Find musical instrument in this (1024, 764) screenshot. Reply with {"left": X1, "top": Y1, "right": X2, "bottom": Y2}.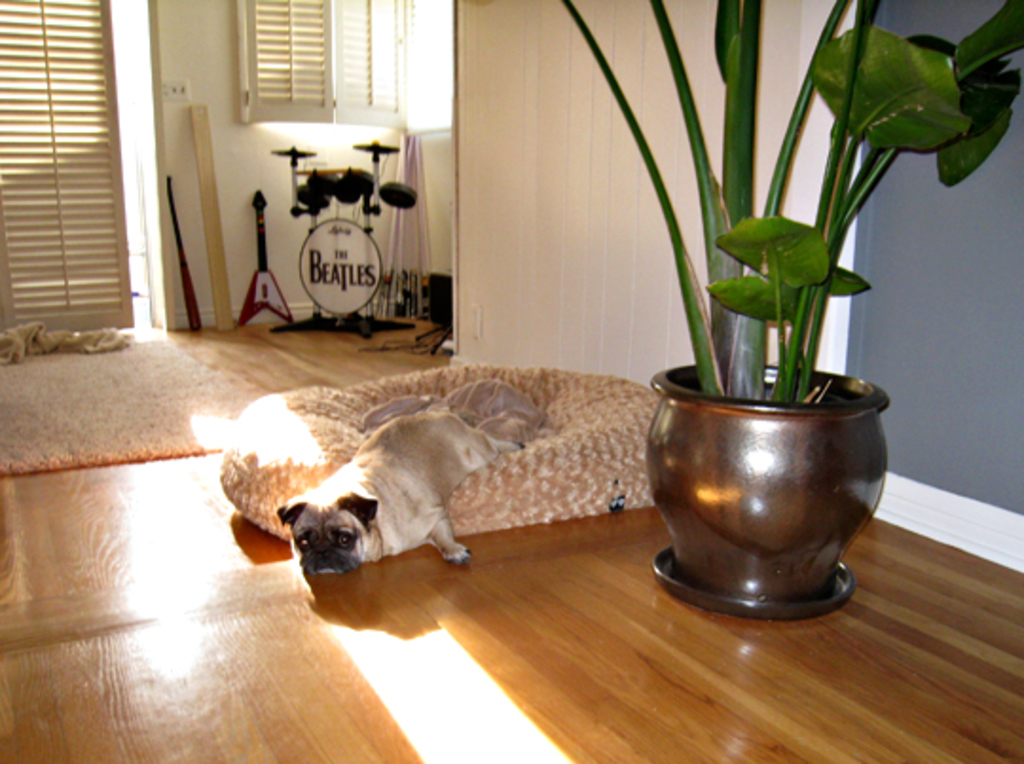
{"left": 351, "top": 138, "right": 406, "bottom": 157}.
